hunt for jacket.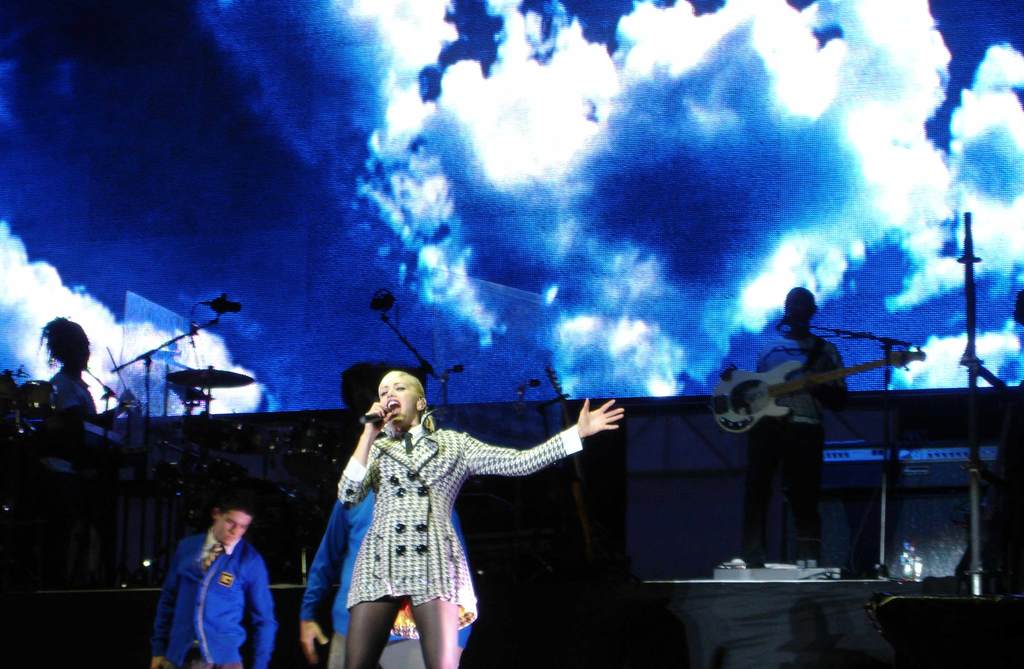
Hunted down at 148,516,280,665.
